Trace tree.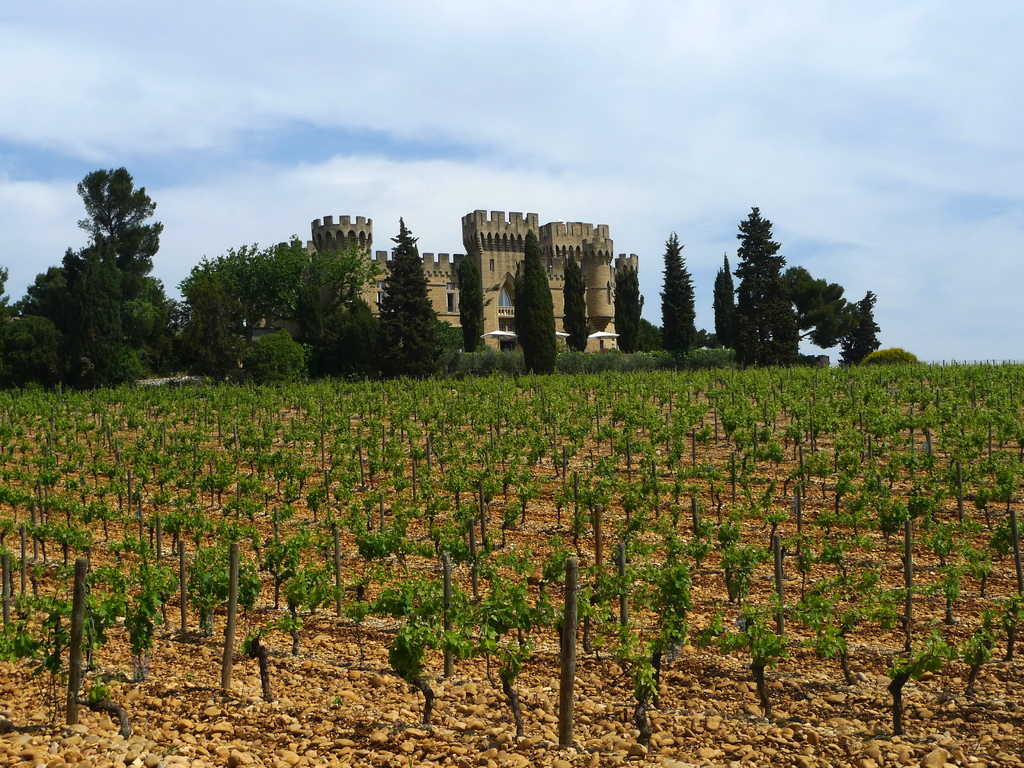
Traced to box(323, 282, 406, 374).
